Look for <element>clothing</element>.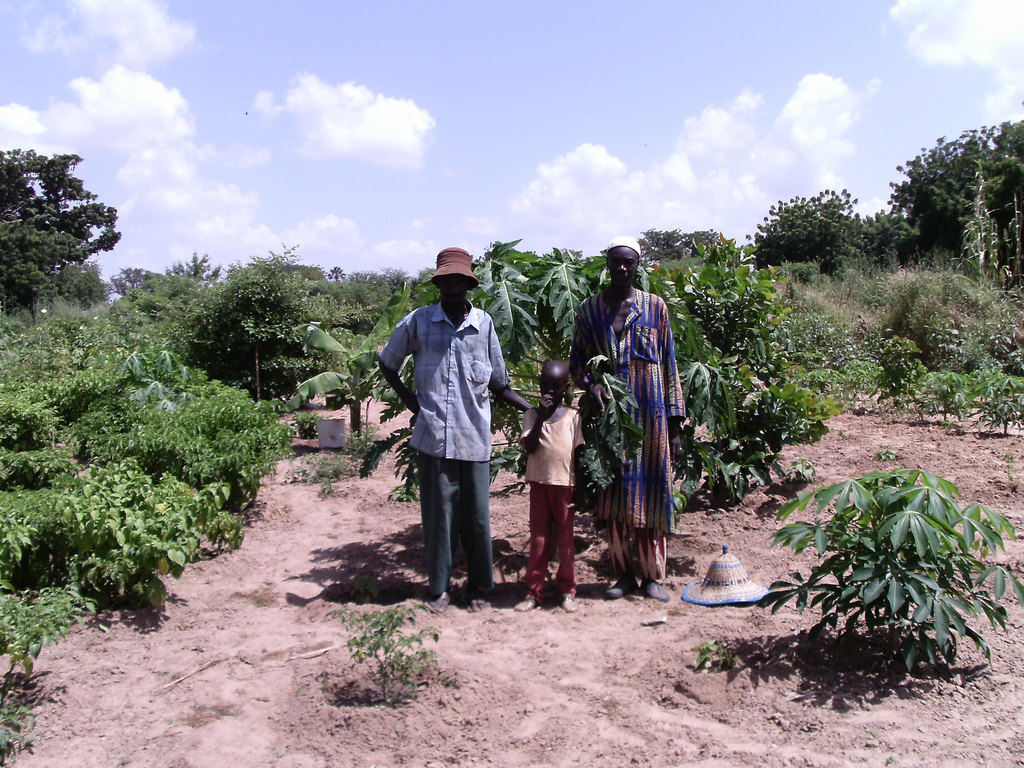
Found: (left=591, top=252, right=685, bottom=584).
